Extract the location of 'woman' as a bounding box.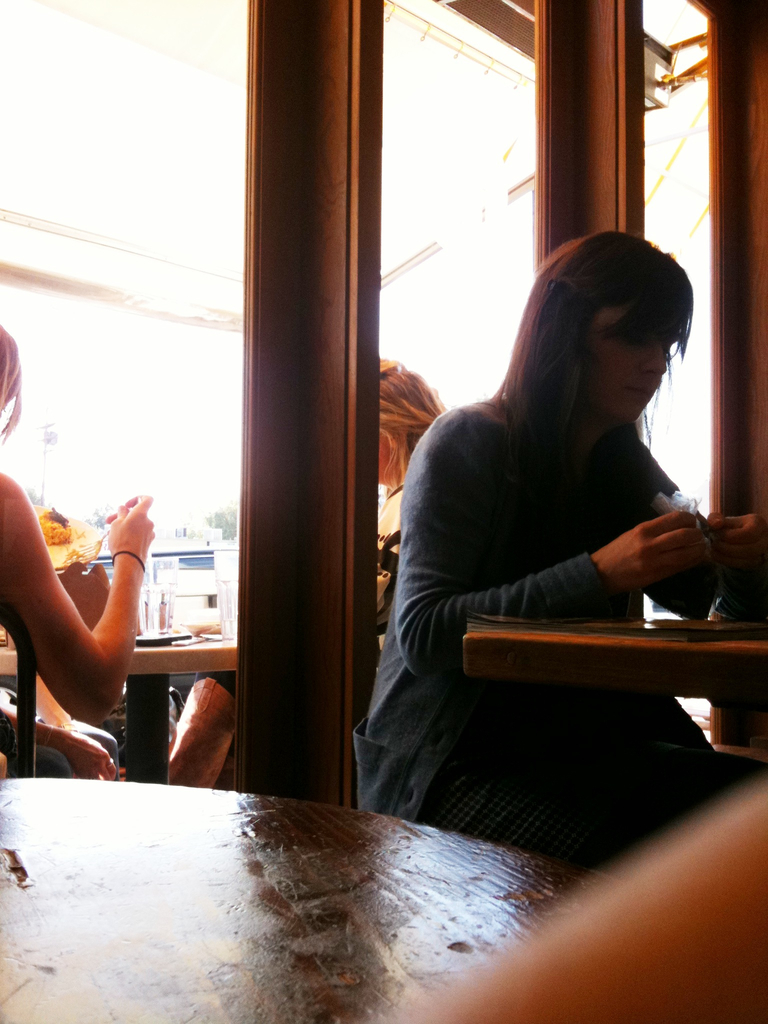
(left=362, top=218, right=730, bottom=839).
